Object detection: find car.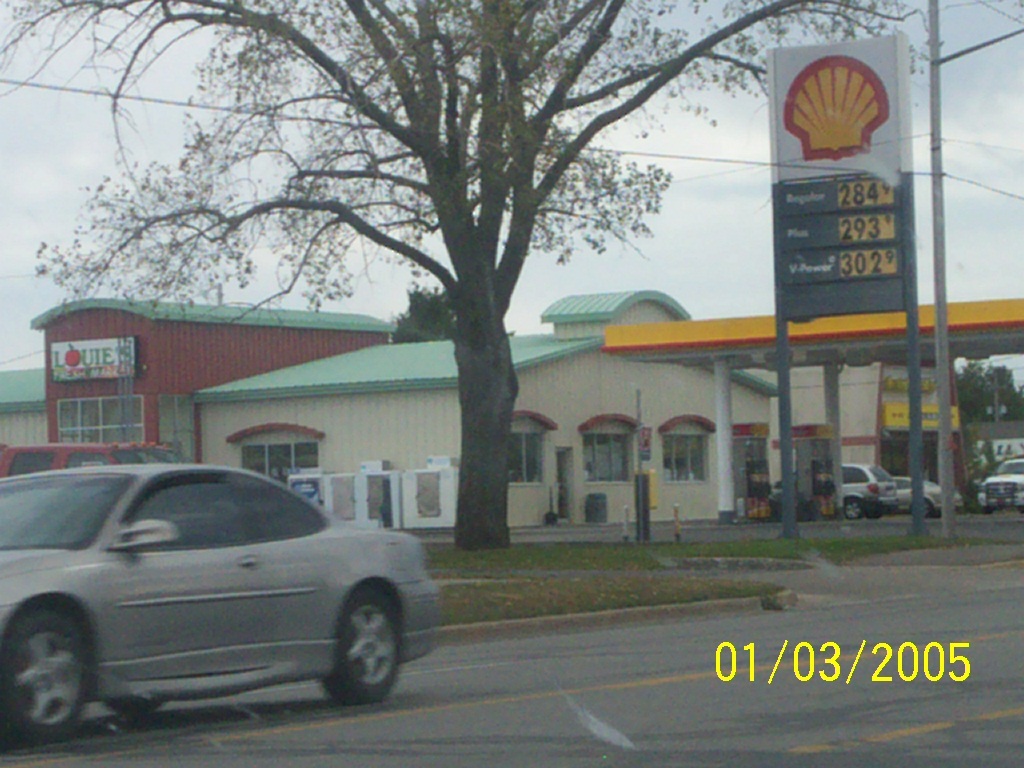
(left=977, top=455, right=1023, bottom=516).
